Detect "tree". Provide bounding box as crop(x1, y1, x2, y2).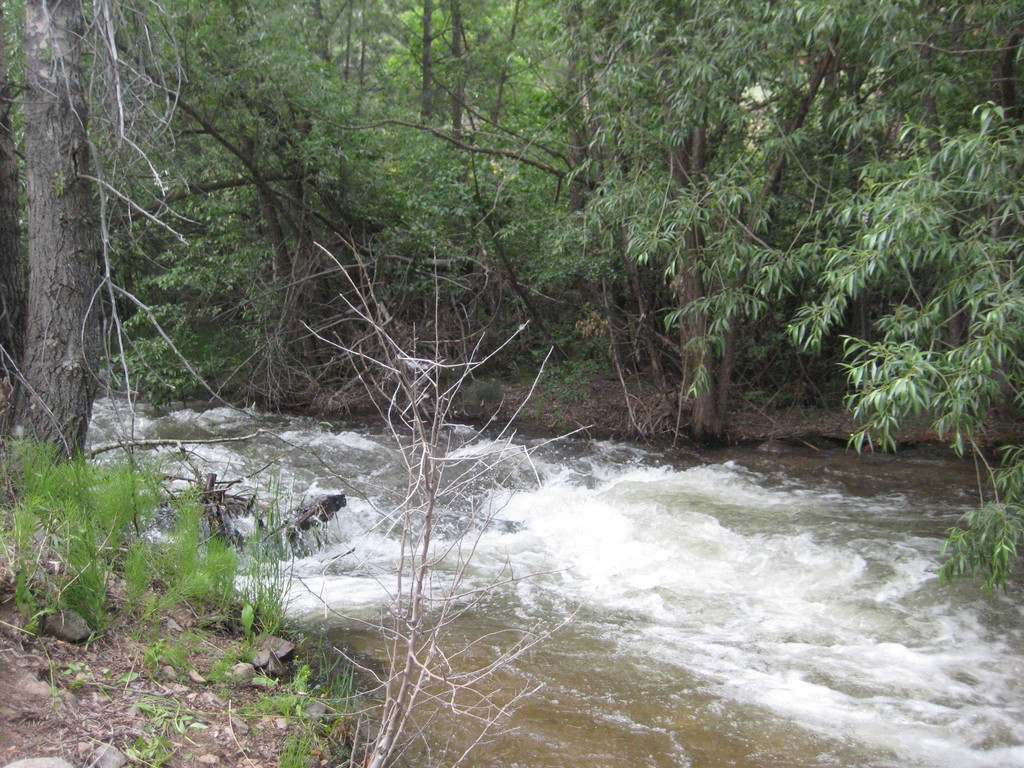
crop(151, 0, 296, 177).
